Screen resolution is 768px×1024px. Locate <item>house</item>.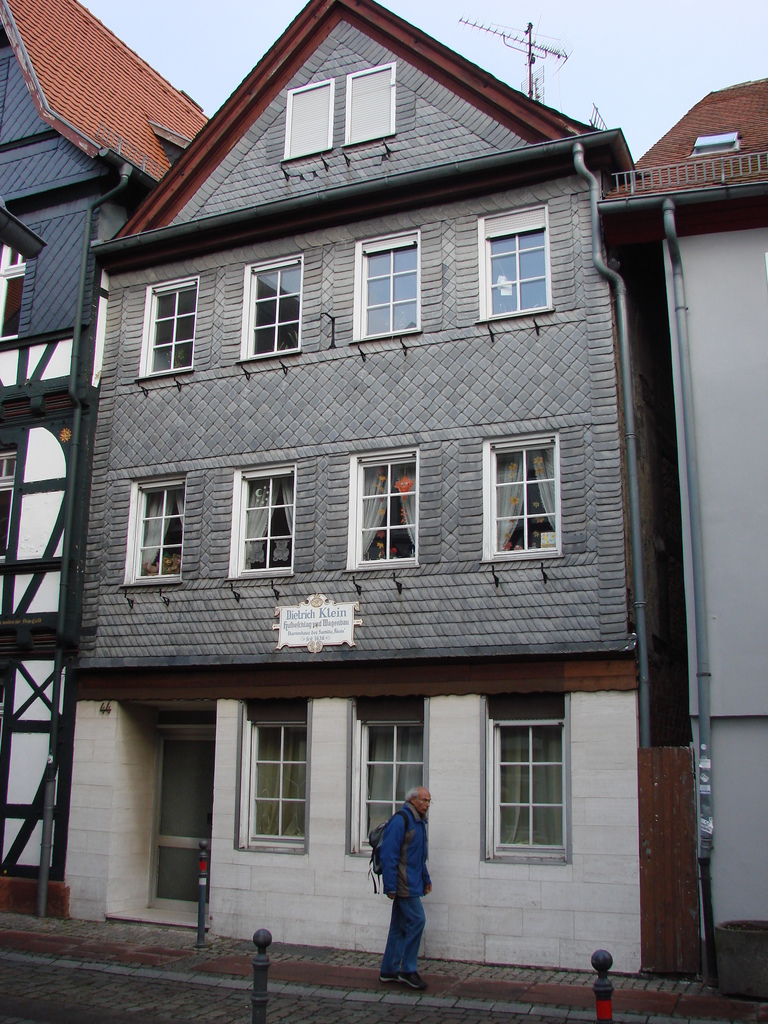
(x1=0, y1=3, x2=205, y2=913).
